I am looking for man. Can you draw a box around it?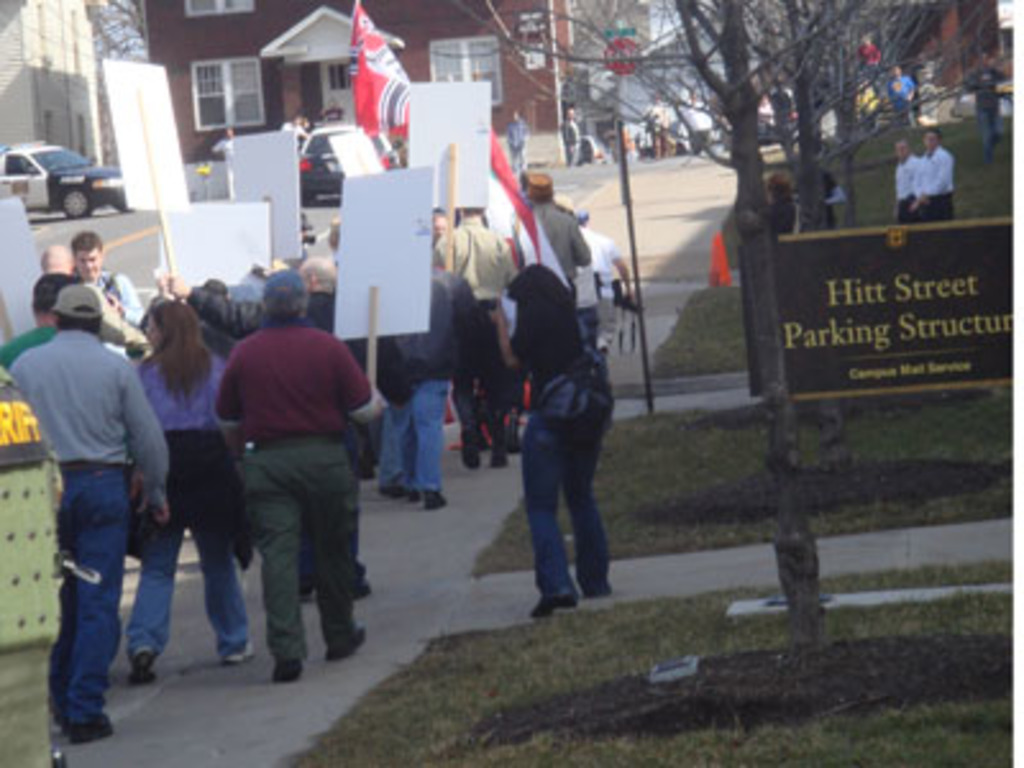
Sure, the bounding box is x1=888, y1=141, x2=927, y2=223.
